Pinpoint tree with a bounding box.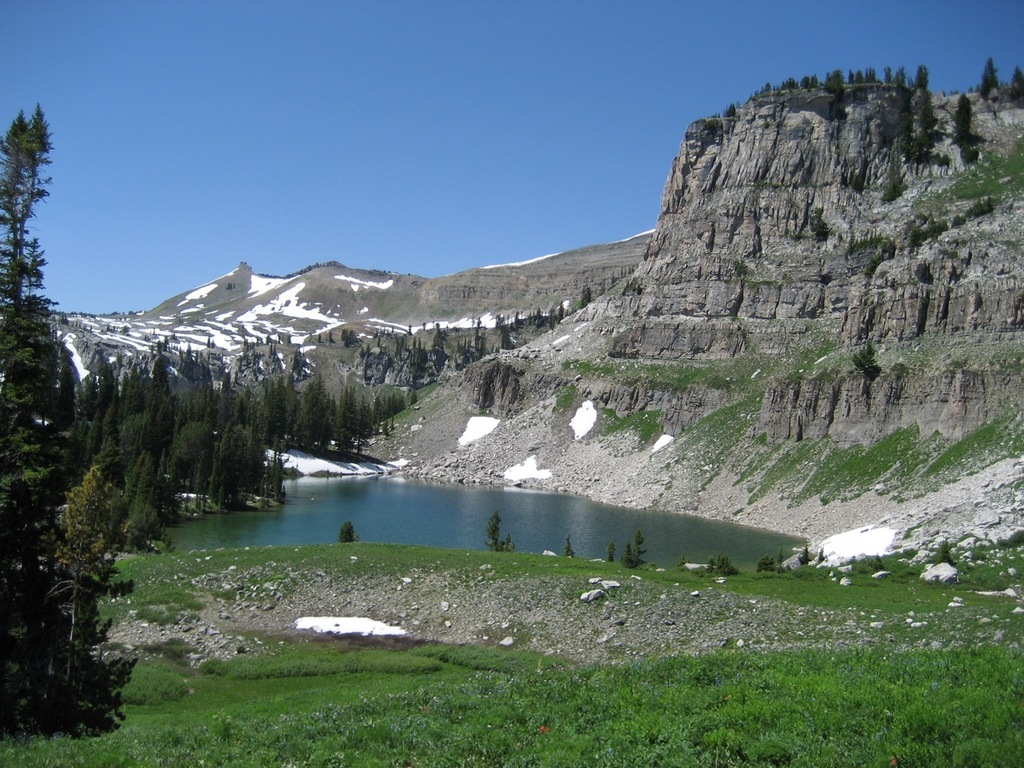
950,92,987,160.
